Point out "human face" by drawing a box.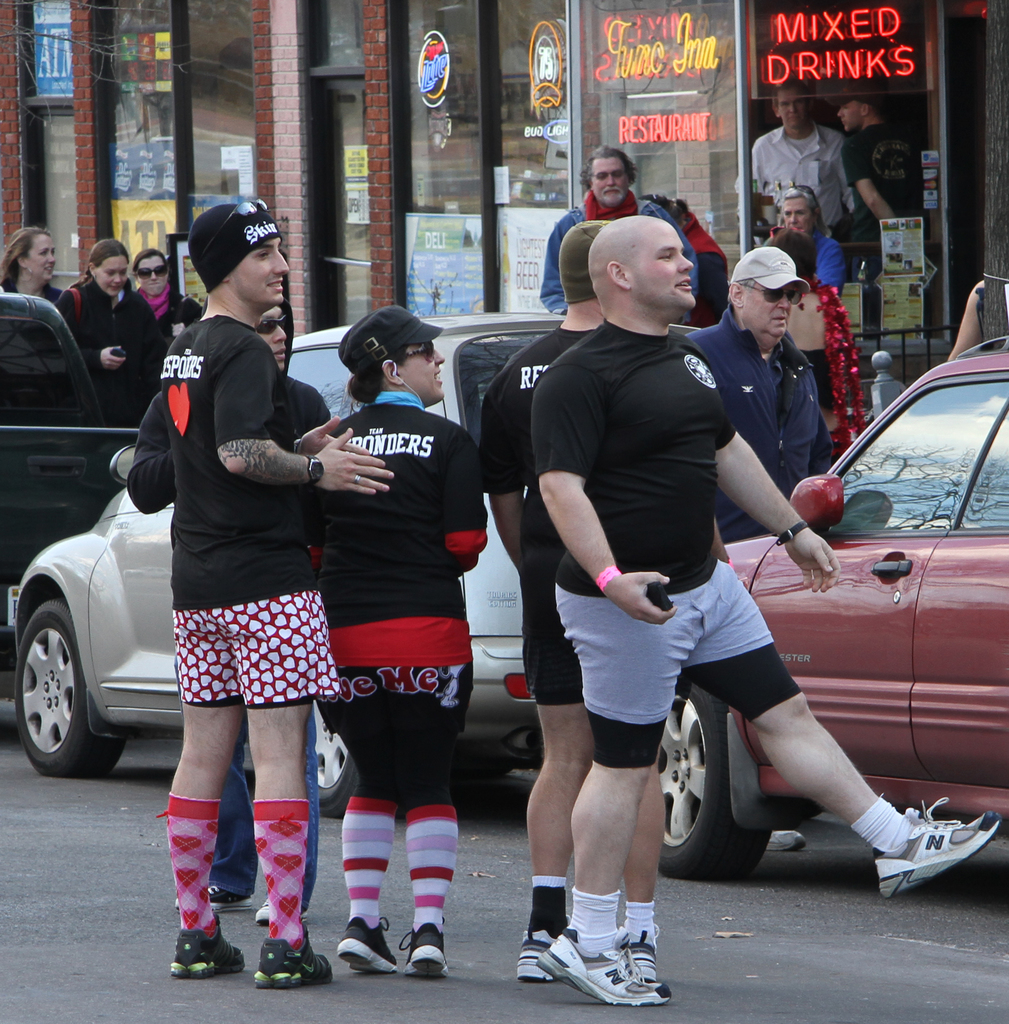
[837, 97, 862, 136].
